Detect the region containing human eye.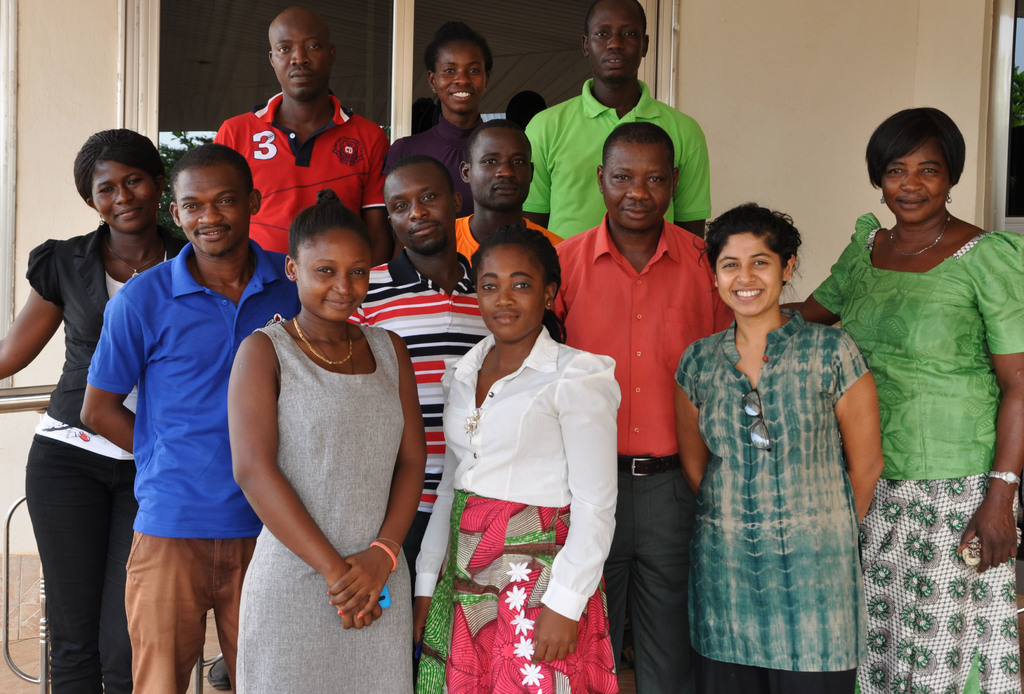
(216,195,234,209).
